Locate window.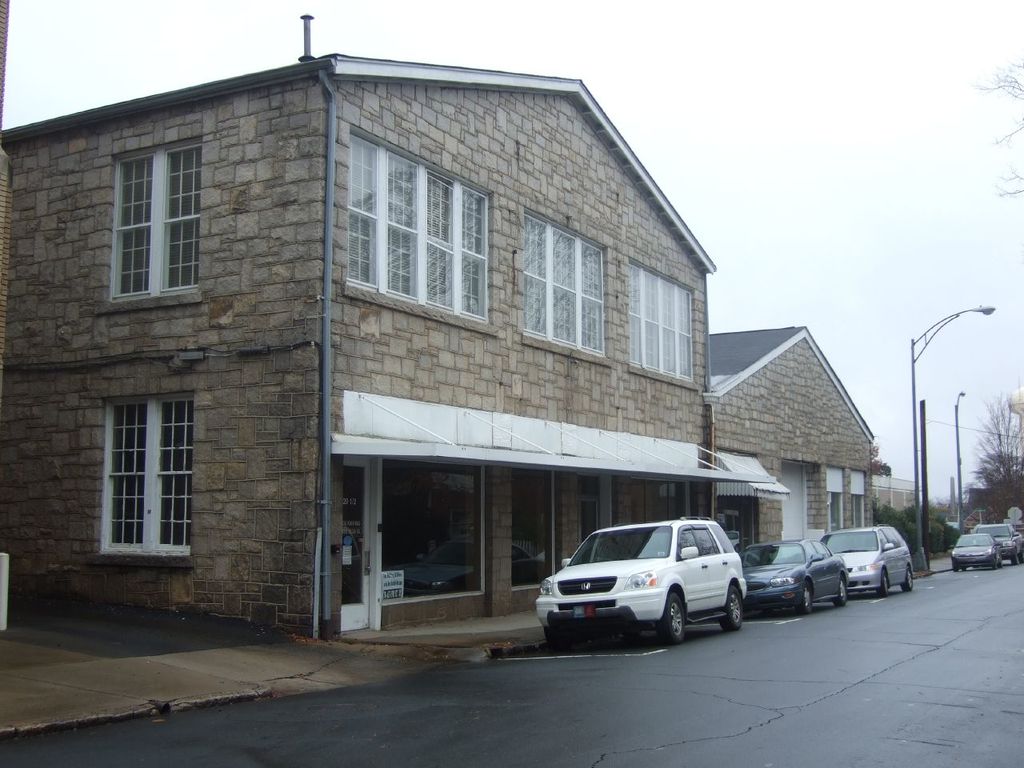
Bounding box: [x1=823, y1=465, x2=842, y2=527].
